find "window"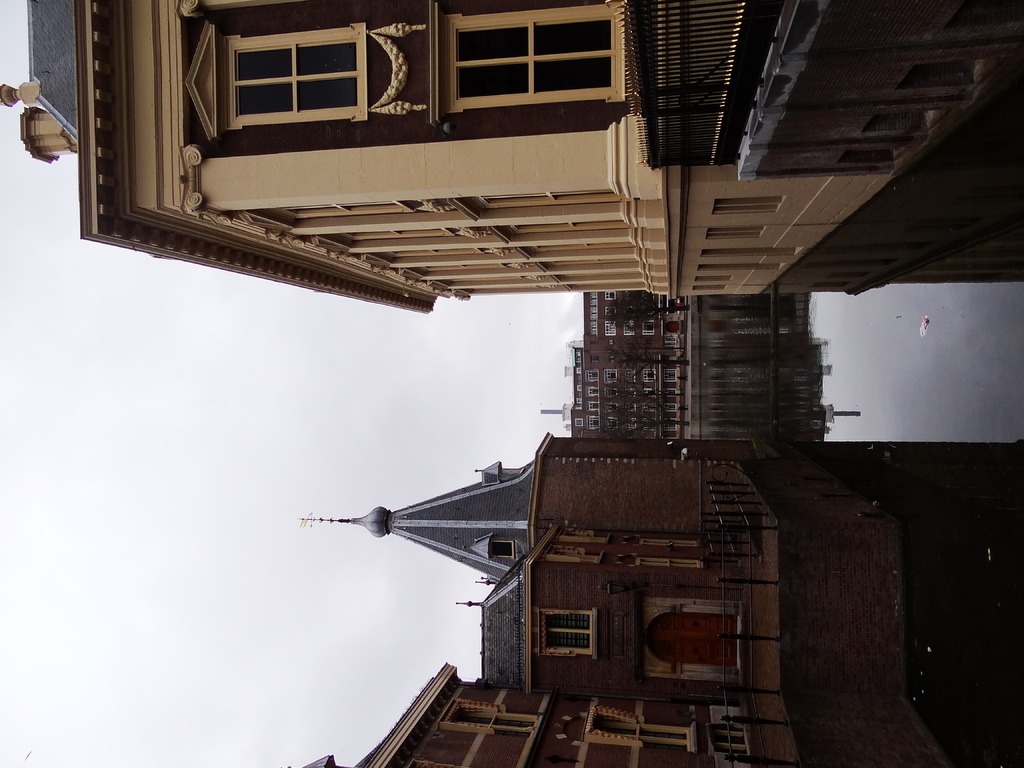
x1=584, y1=369, x2=593, y2=381
